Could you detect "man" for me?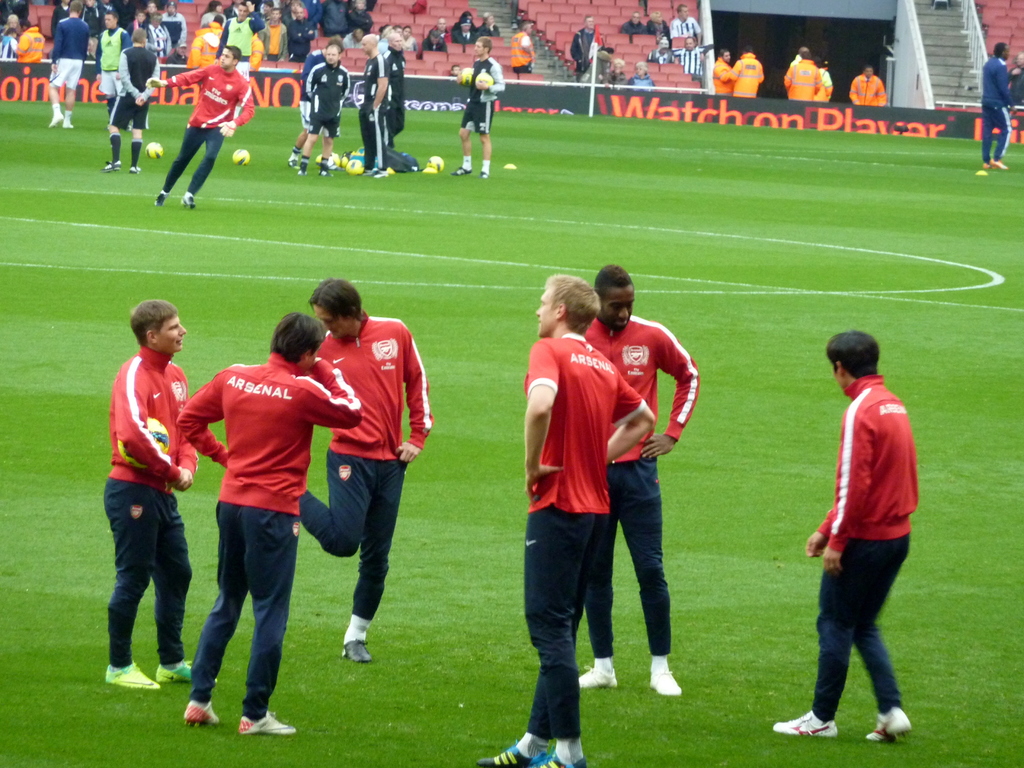
Detection result: (x1=381, y1=31, x2=406, y2=150).
